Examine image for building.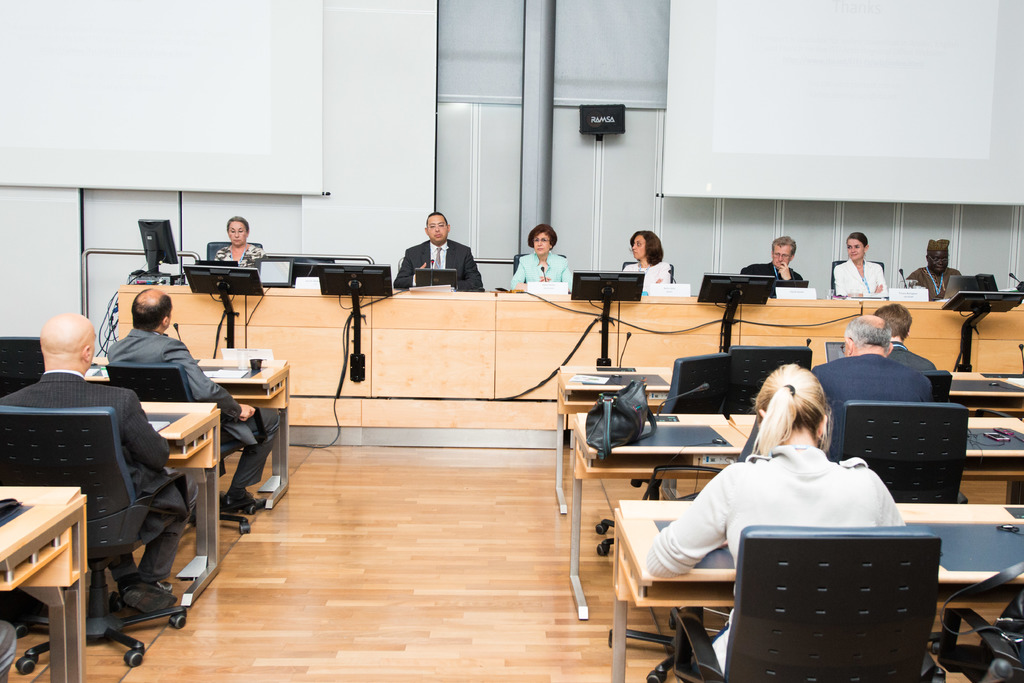
Examination result: (0, 0, 1023, 682).
